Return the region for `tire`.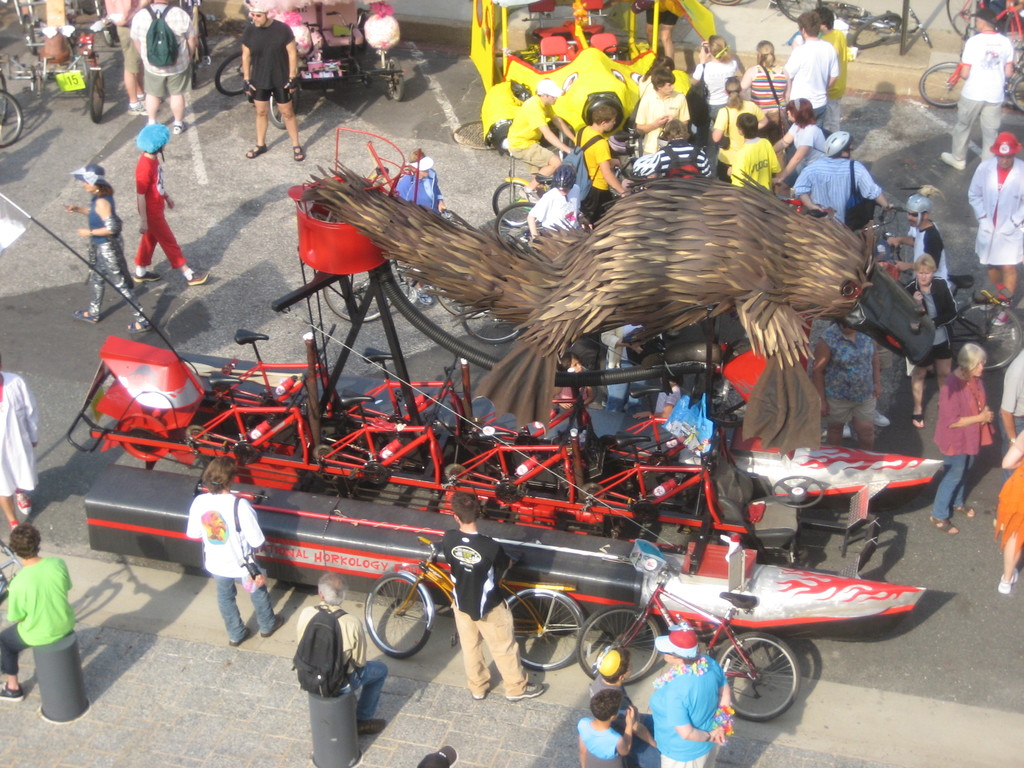
Rect(367, 569, 434, 659).
